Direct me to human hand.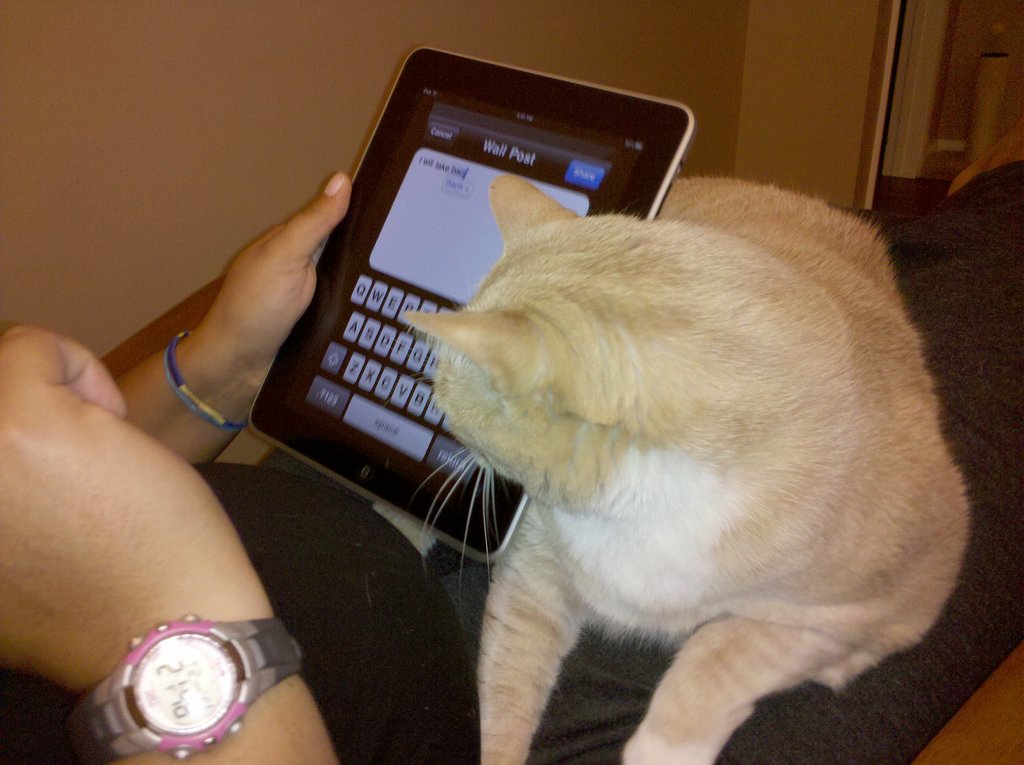
Direction: pyautogui.locateOnScreen(0, 323, 272, 697).
